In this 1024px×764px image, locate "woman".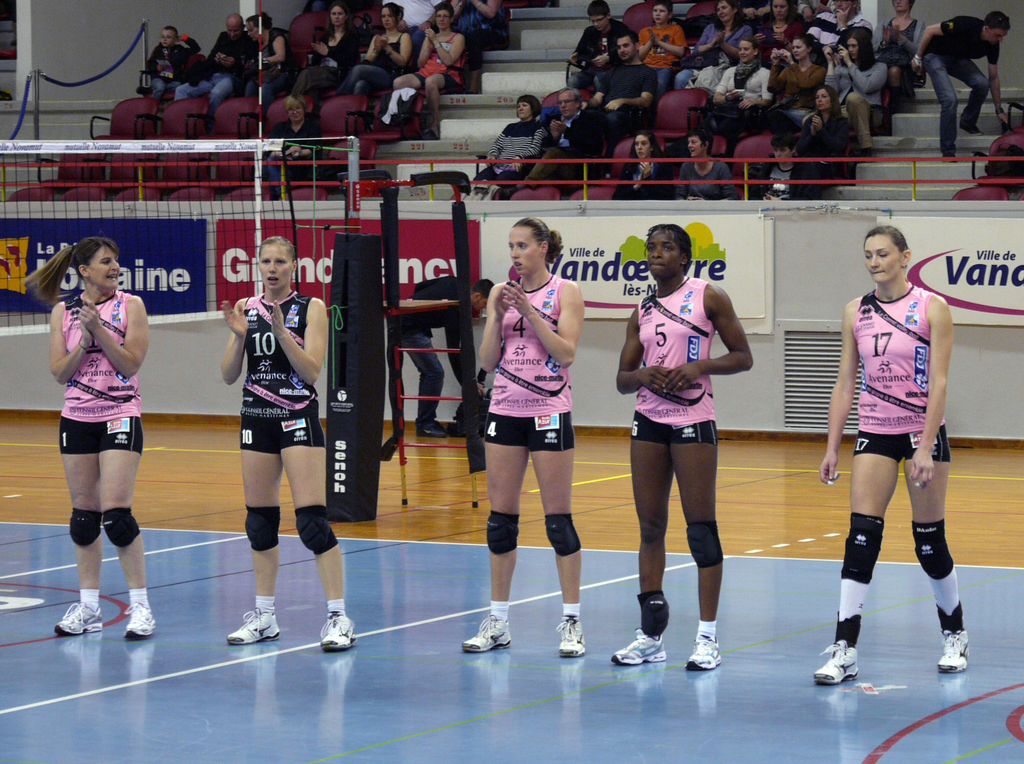
Bounding box: (x1=247, y1=13, x2=287, y2=99).
